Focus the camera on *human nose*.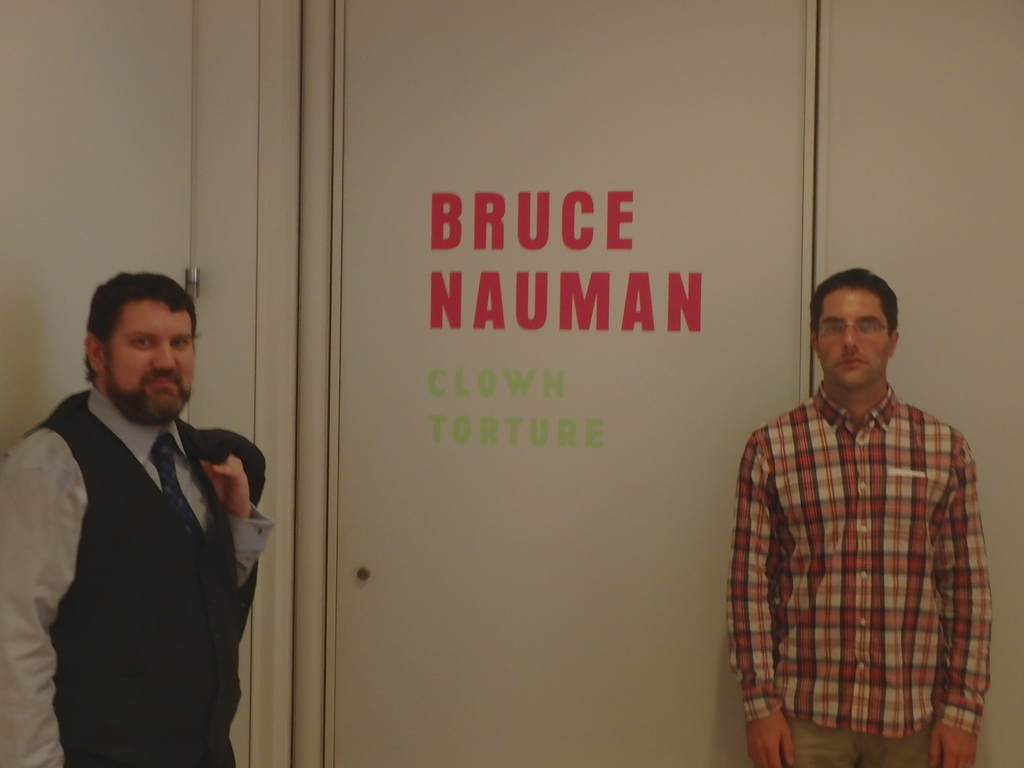
Focus region: <region>149, 342, 177, 373</region>.
